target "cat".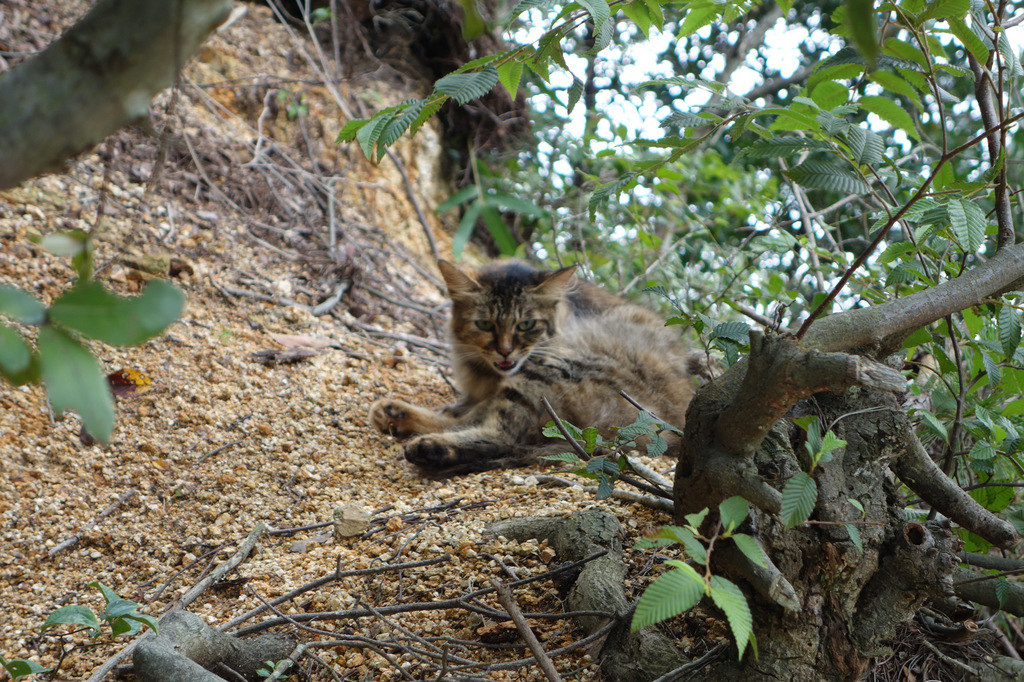
Target region: x1=373, y1=256, x2=702, y2=480.
